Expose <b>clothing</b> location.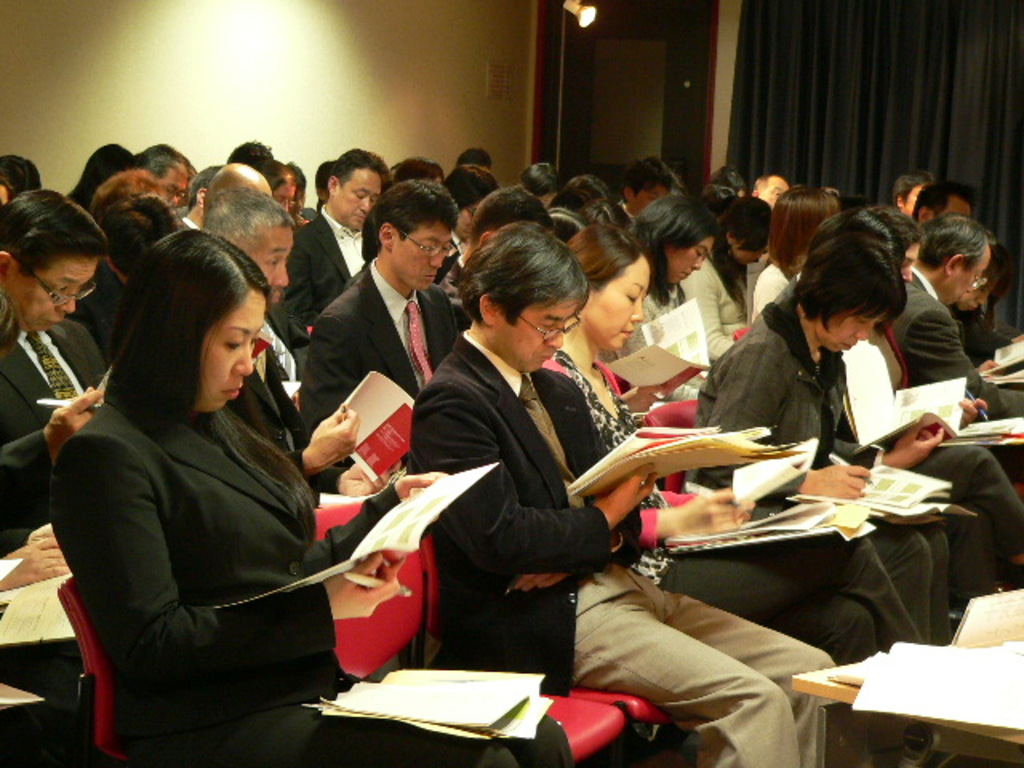
Exposed at 51, 395, 606, 766.
